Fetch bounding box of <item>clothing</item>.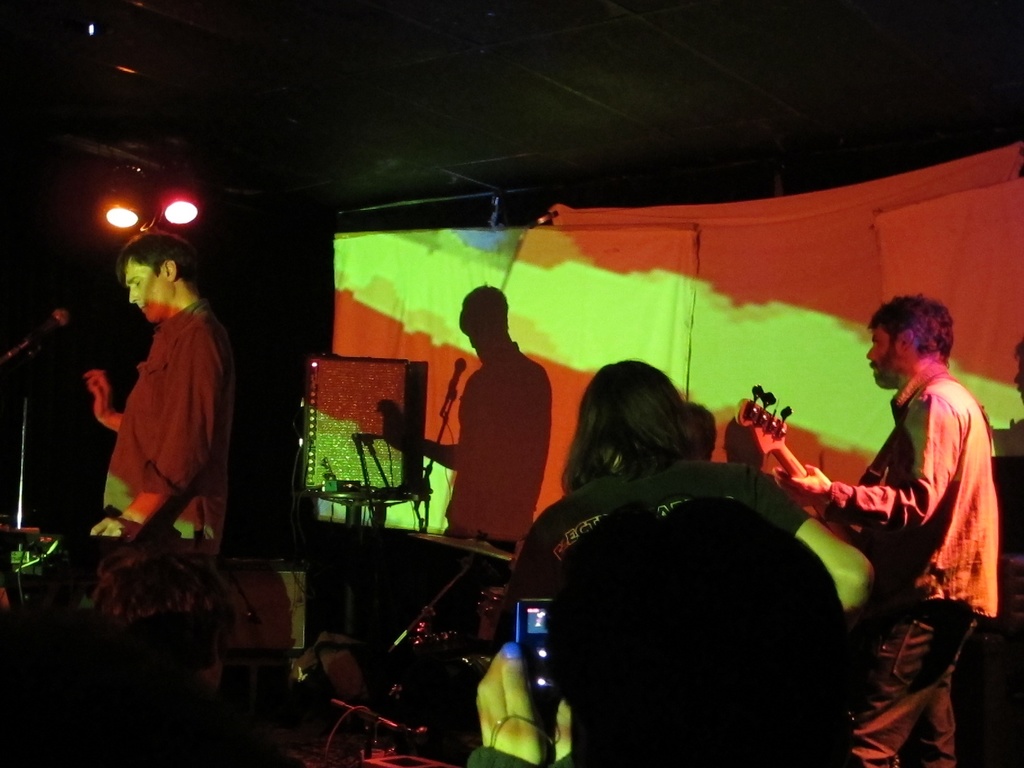
Bbox: 835/349/996/765.
